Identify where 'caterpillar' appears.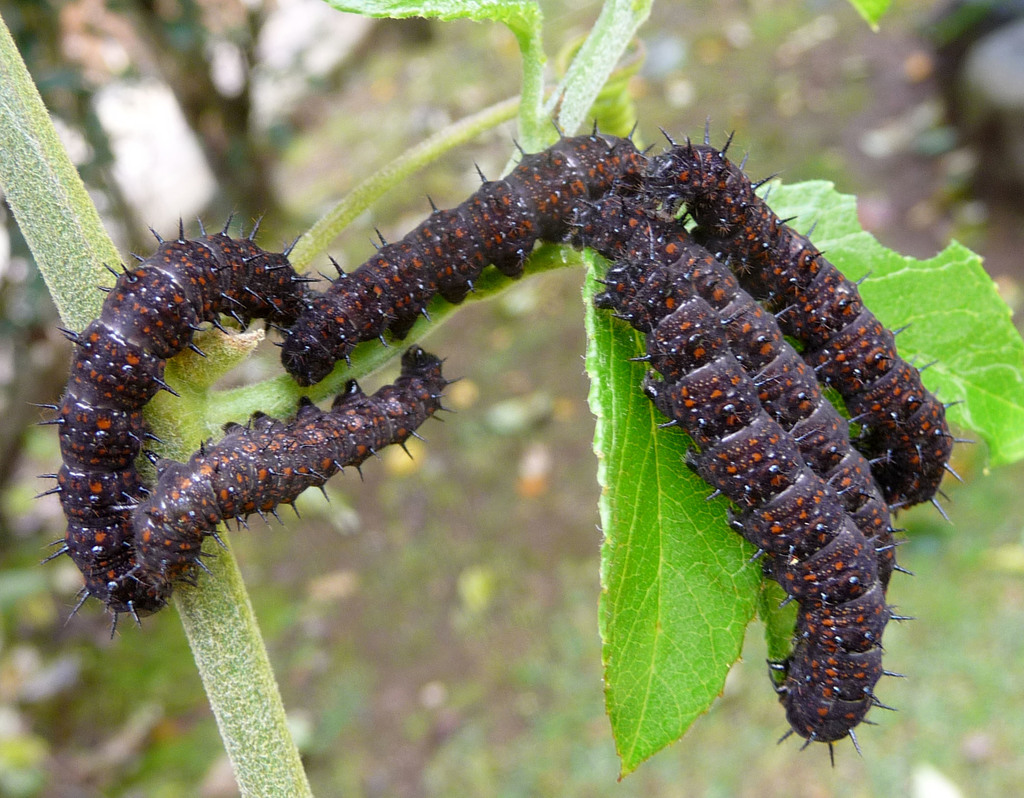
Appears at l=616, t=188, r=911, b=591.
